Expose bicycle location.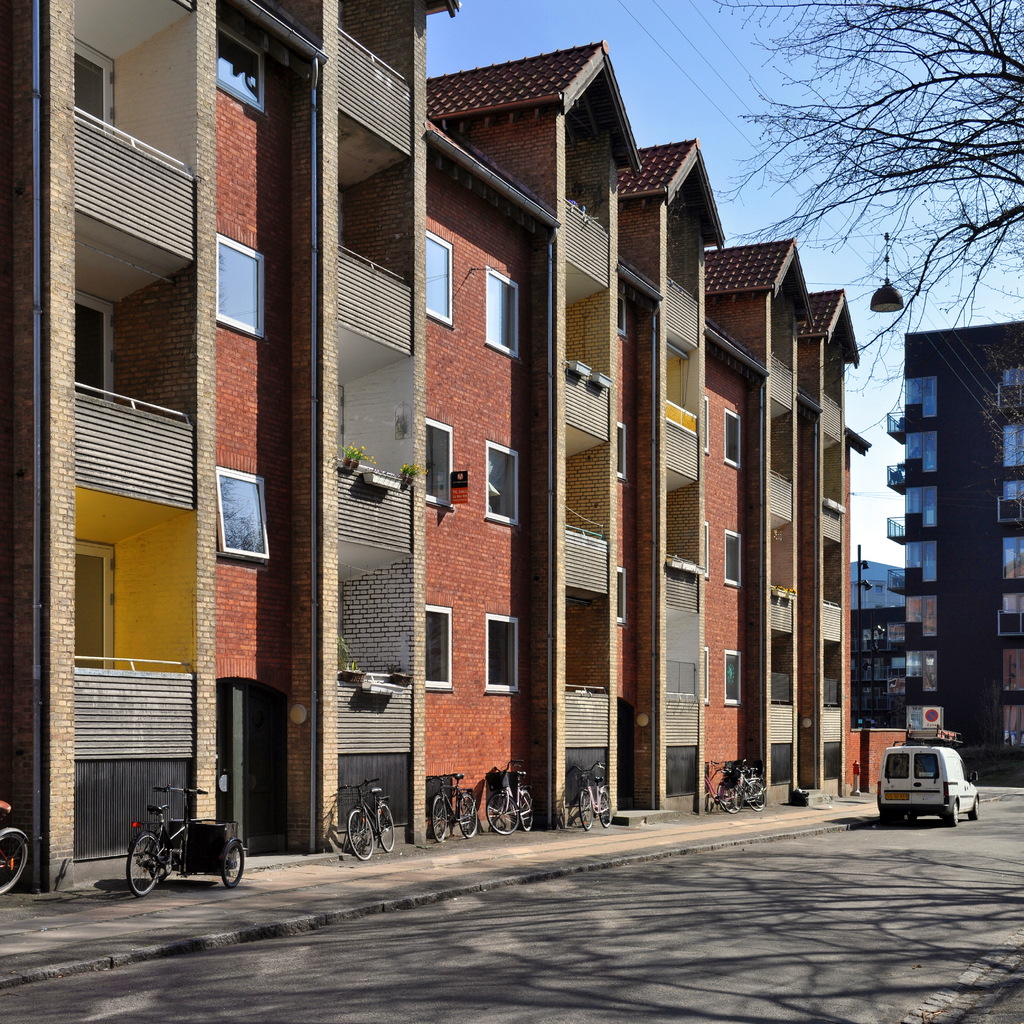
Exposed at region(706, 765, 752, 824).
